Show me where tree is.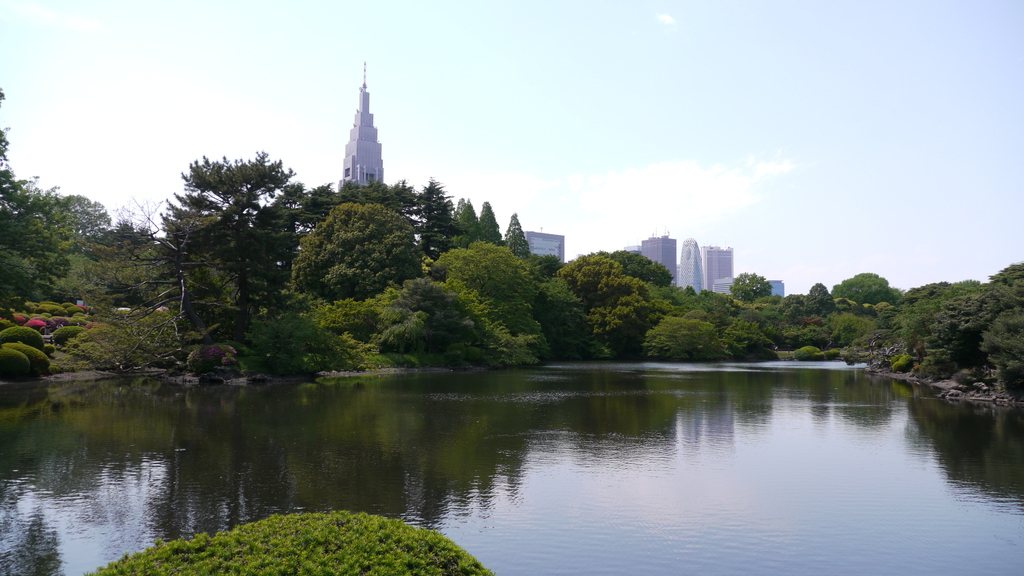
tree is at select_region(635, 310, 729, 361).
